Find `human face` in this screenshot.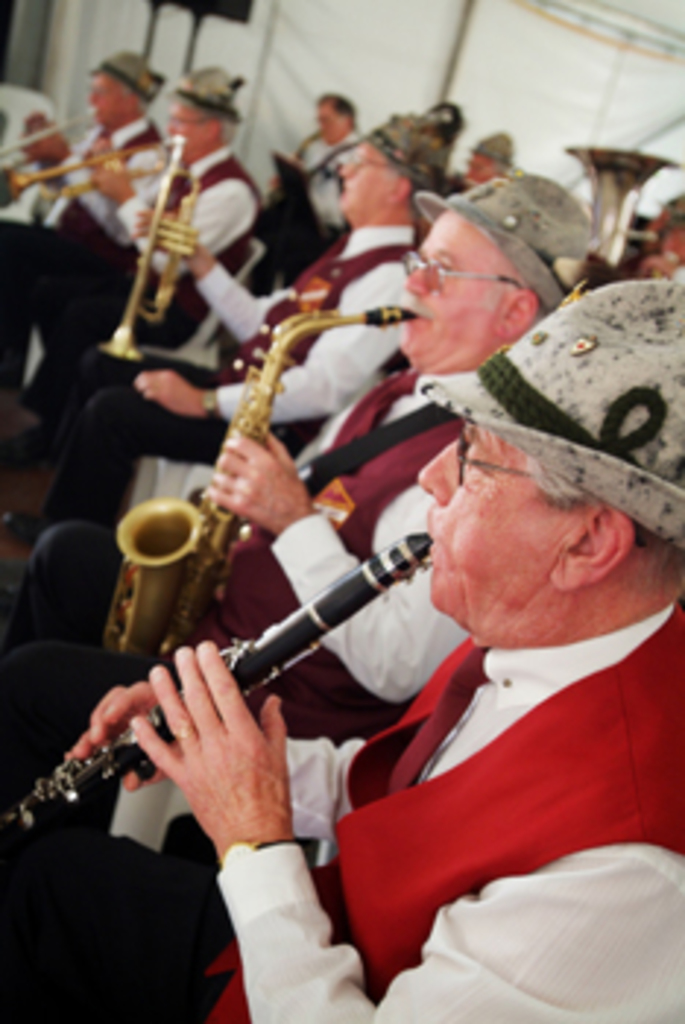
The bounding box for `human face` is box=[386, 214, 509, 372].
